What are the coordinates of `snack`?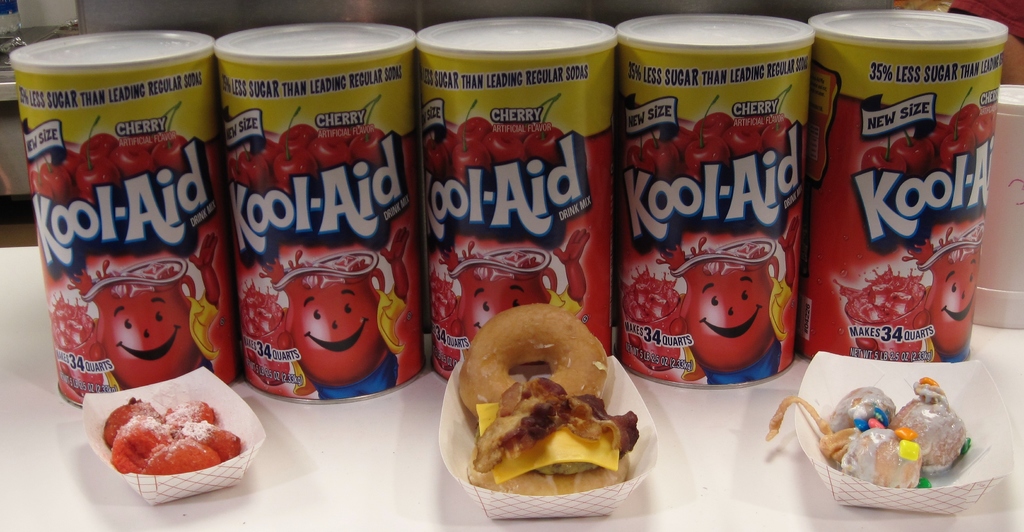
bbox=(472, 373, 643, 488).
